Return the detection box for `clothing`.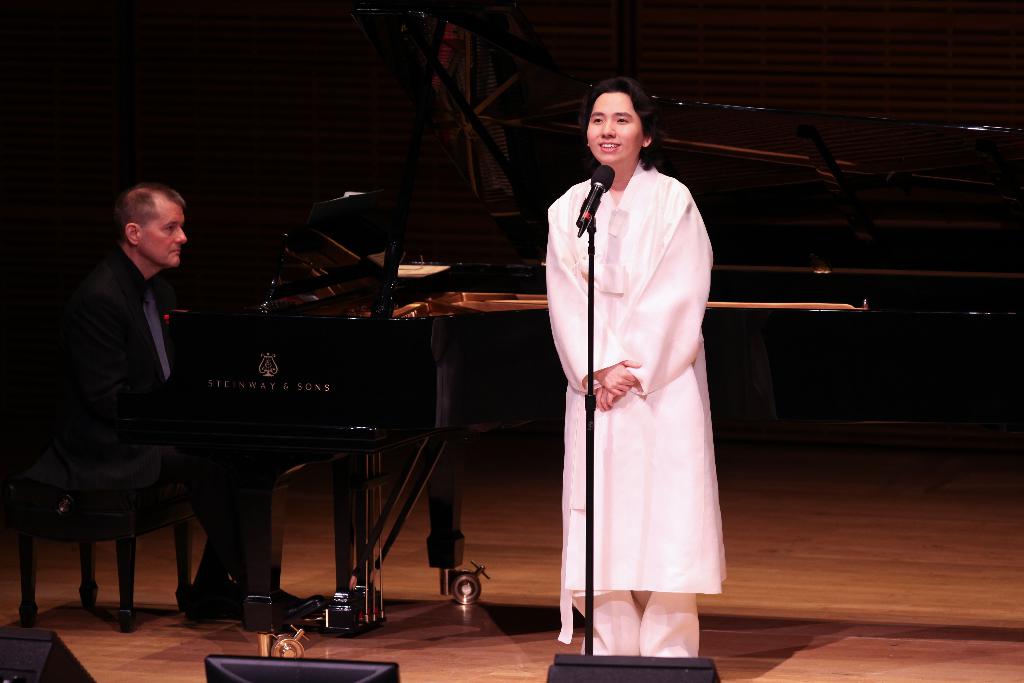
{"x1": 88, "y1": 233, "x2": 282, "y2": 600}.
